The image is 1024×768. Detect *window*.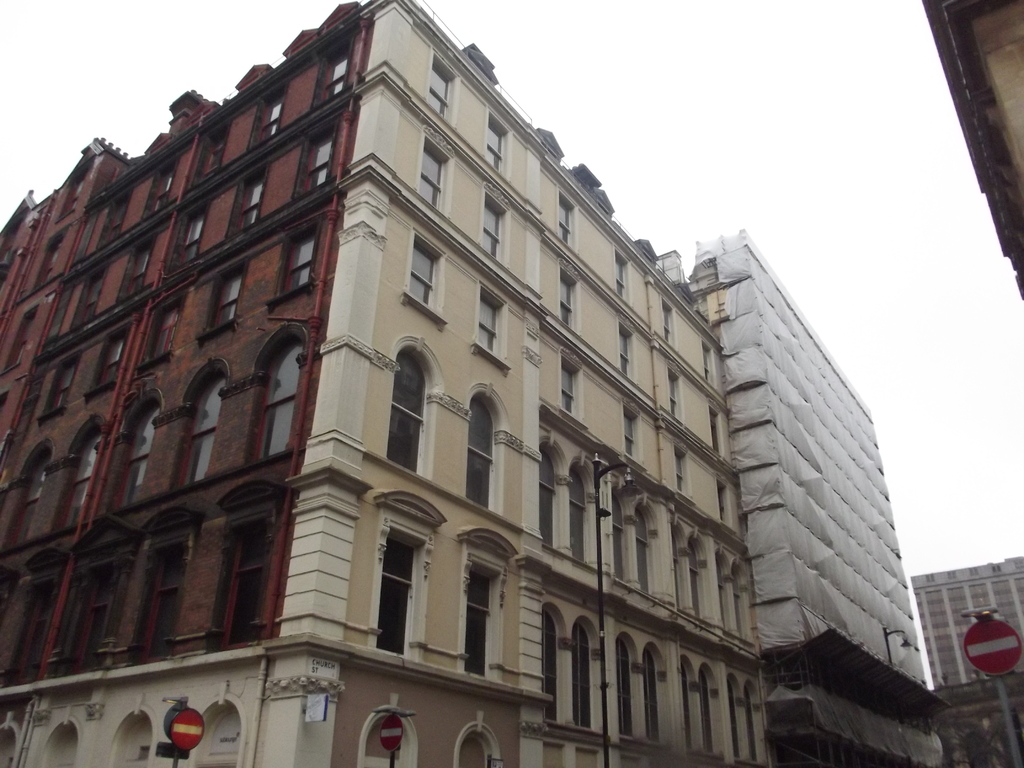
Detection: 614/635/634/735.
